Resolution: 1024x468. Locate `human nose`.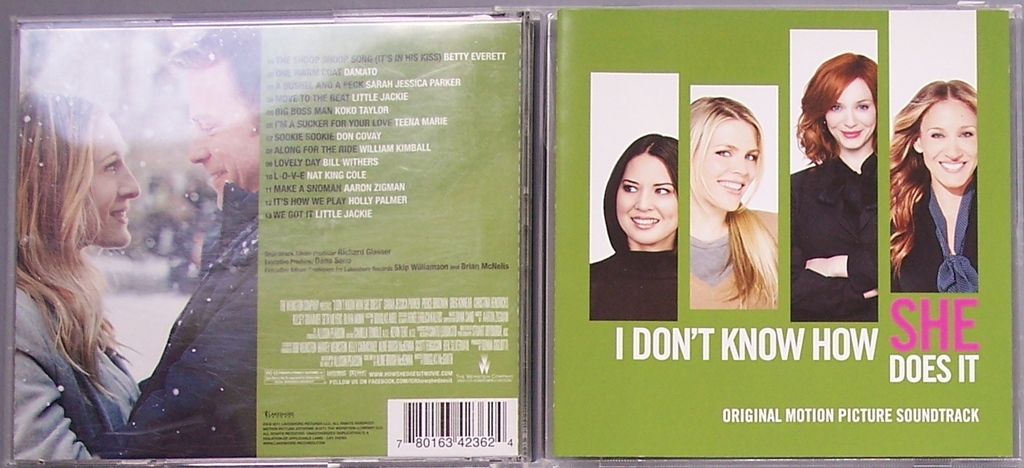
bbox(728, 155, 748, 173).
